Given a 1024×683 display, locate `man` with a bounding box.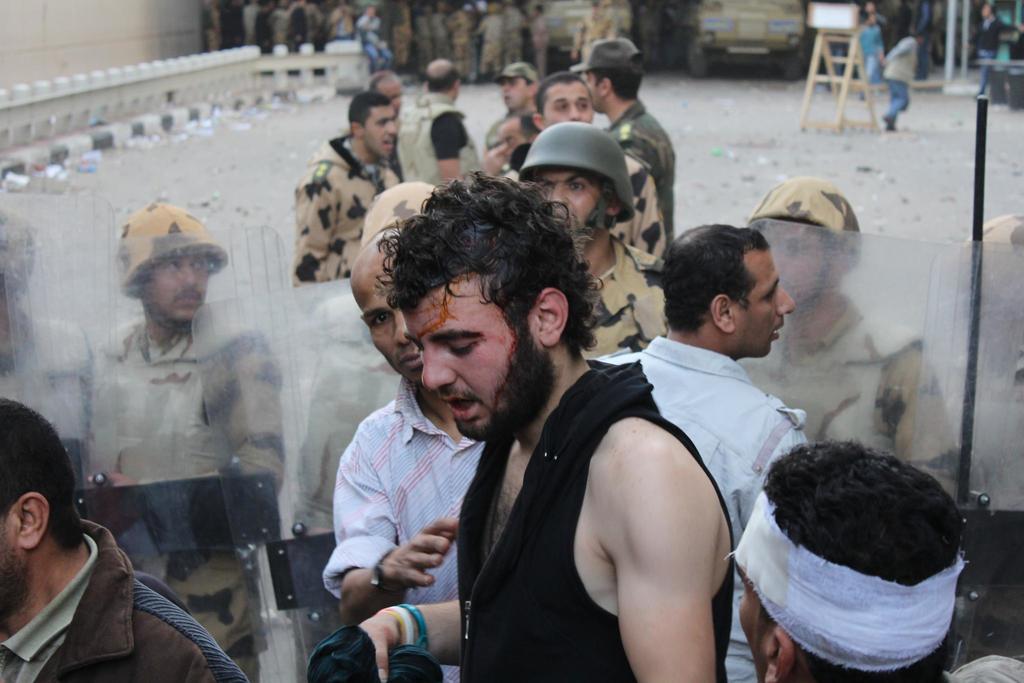
Located: [left=0, top=208, right=93, bottom=480].
